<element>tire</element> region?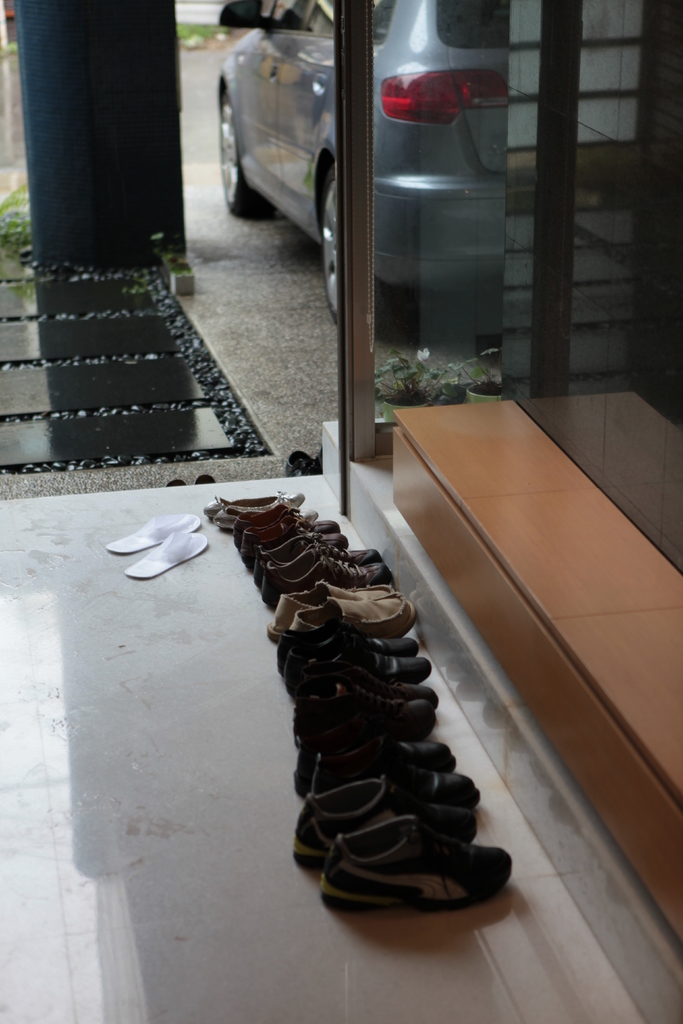
(222,89,276,217)
